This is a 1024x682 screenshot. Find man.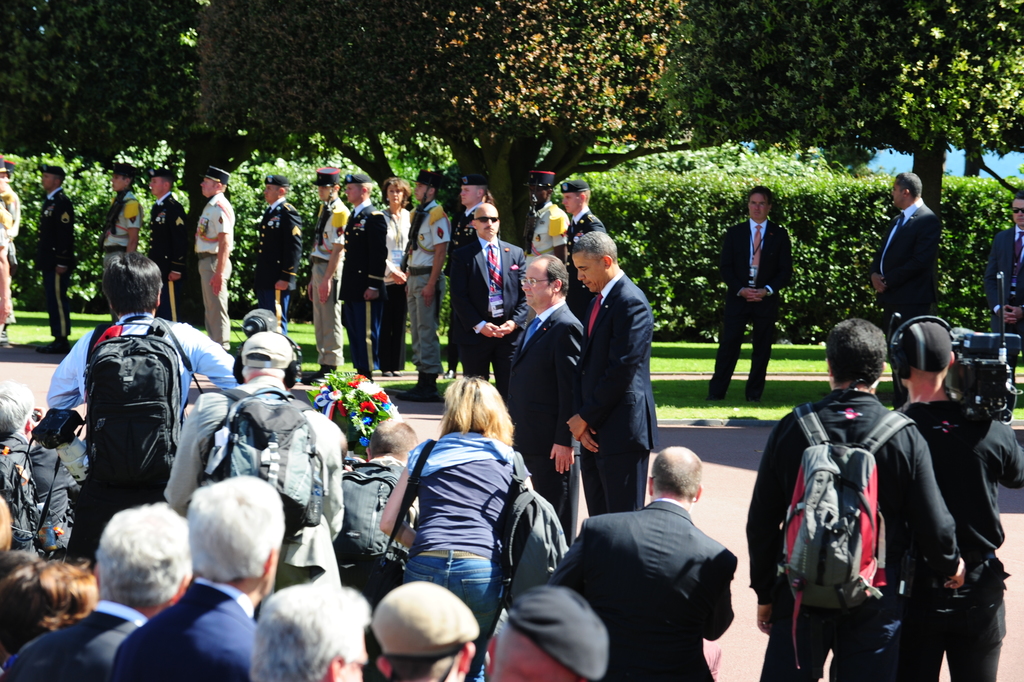
Bounding box: <region>109, 476, 286, 681</region>.
